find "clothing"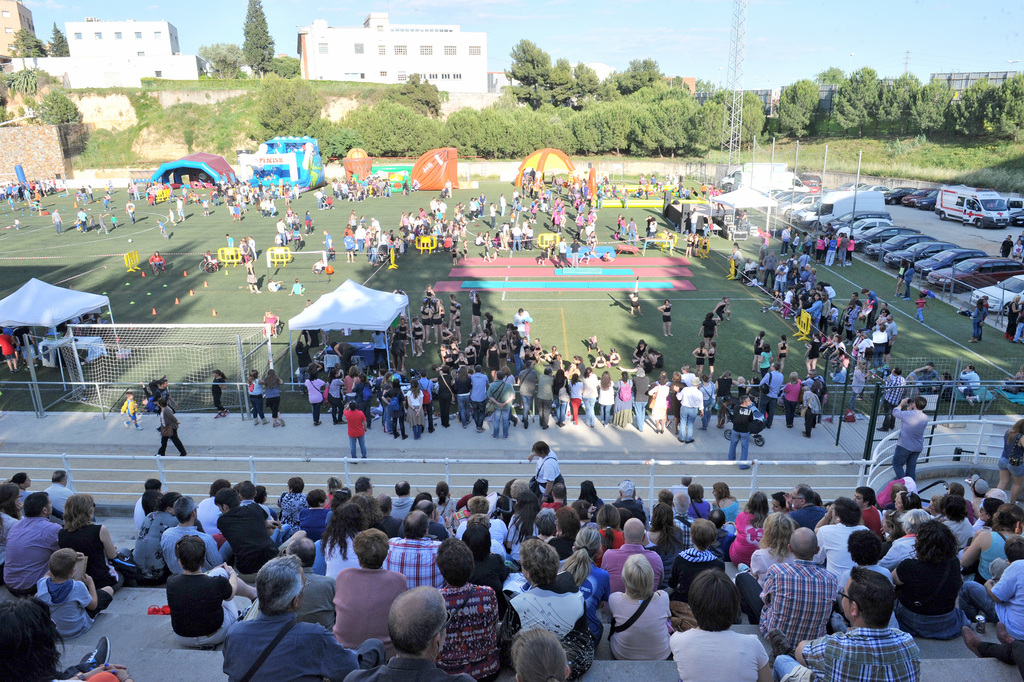
[239,498,280,545]
